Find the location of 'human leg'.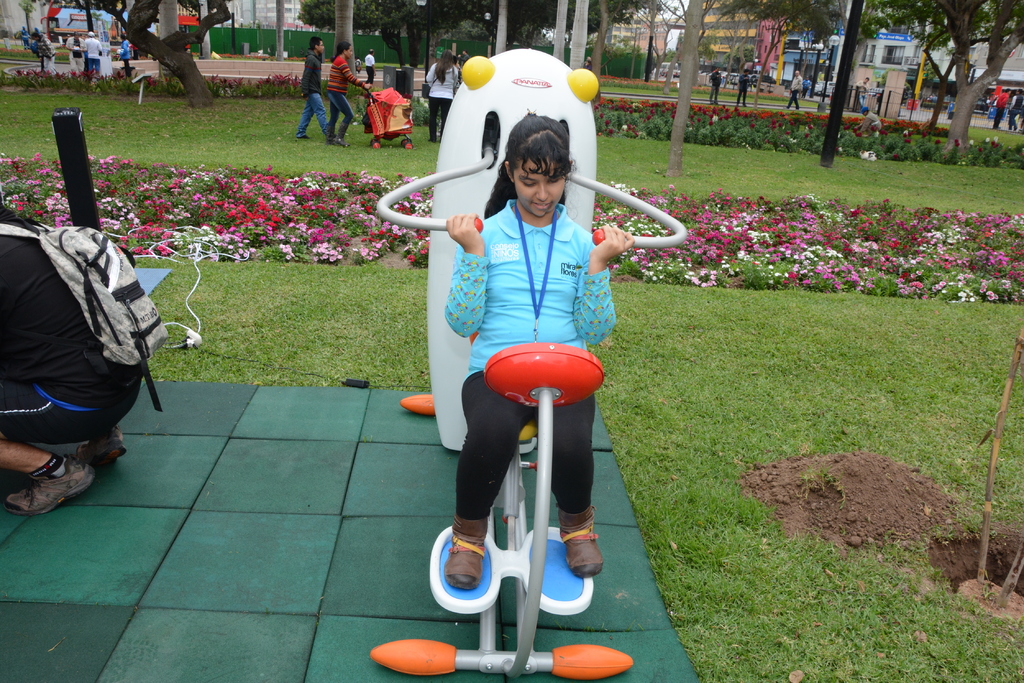
Location: (444,372,534,590).
